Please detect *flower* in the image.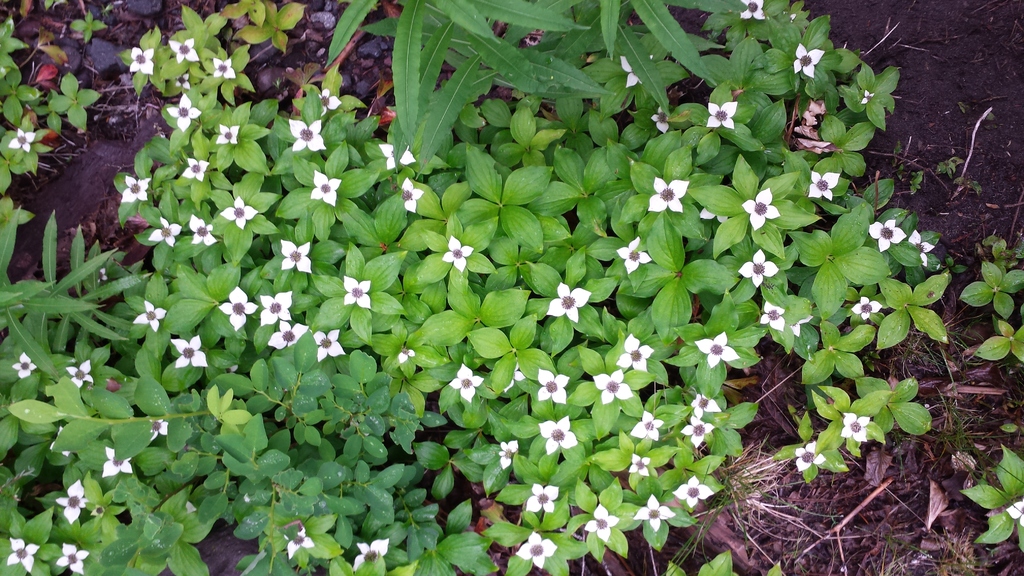
x1=219 y1=193 x2=257 y2=228.
